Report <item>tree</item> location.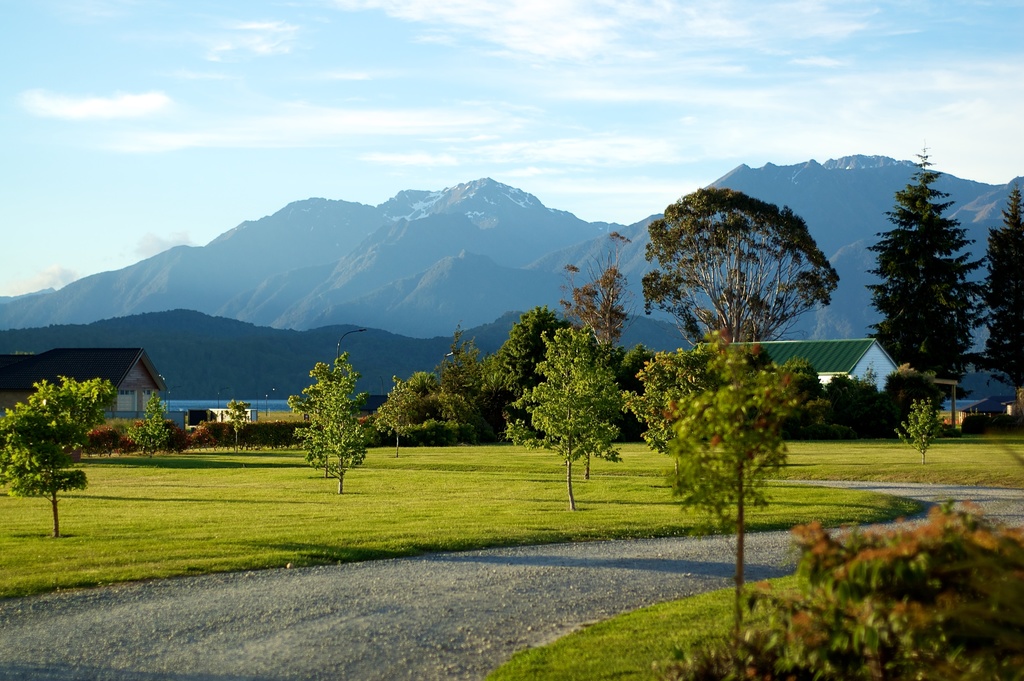
Report: Rect(291, 356, 369, 498).
